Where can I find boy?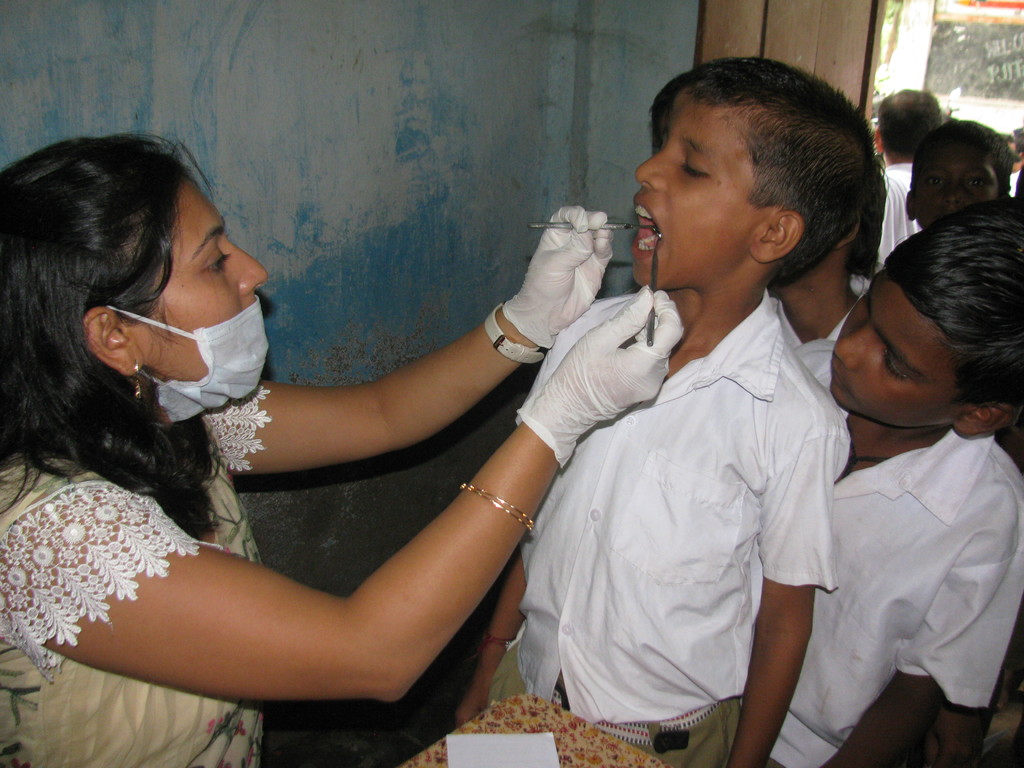
You can find it at select_region(456, 55, 874, 767).
